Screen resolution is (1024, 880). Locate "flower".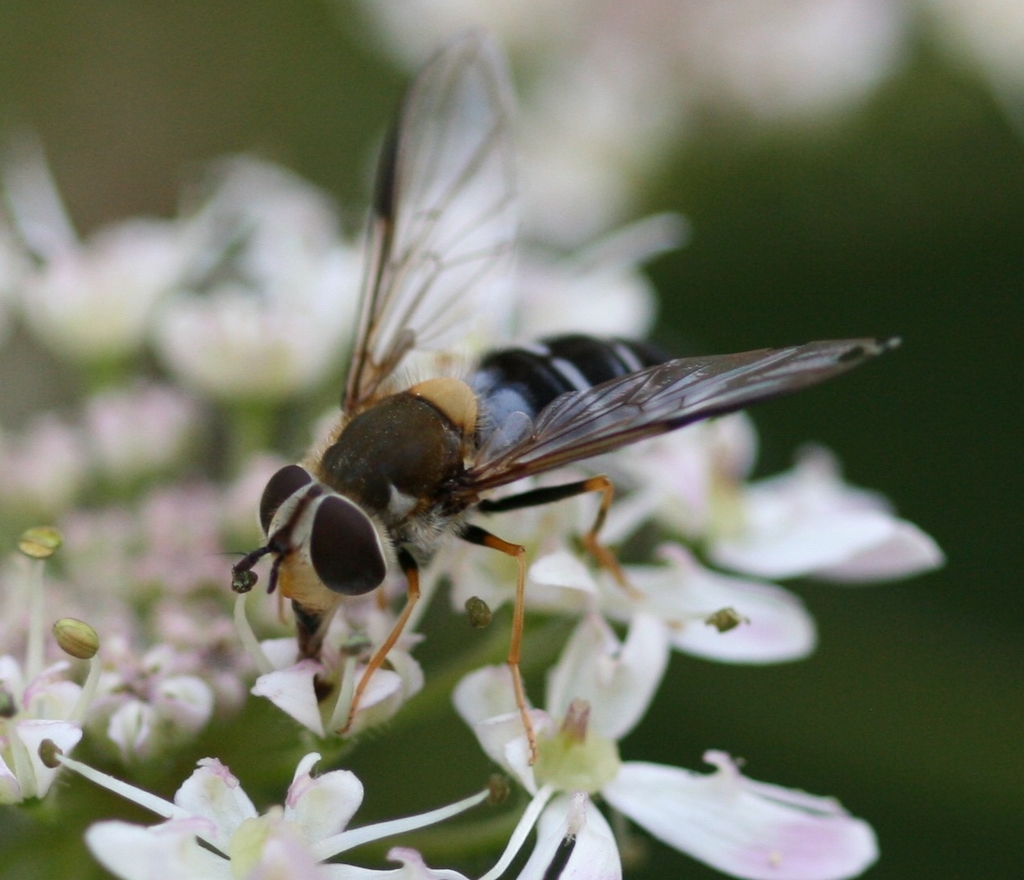
577/411/946/601.
